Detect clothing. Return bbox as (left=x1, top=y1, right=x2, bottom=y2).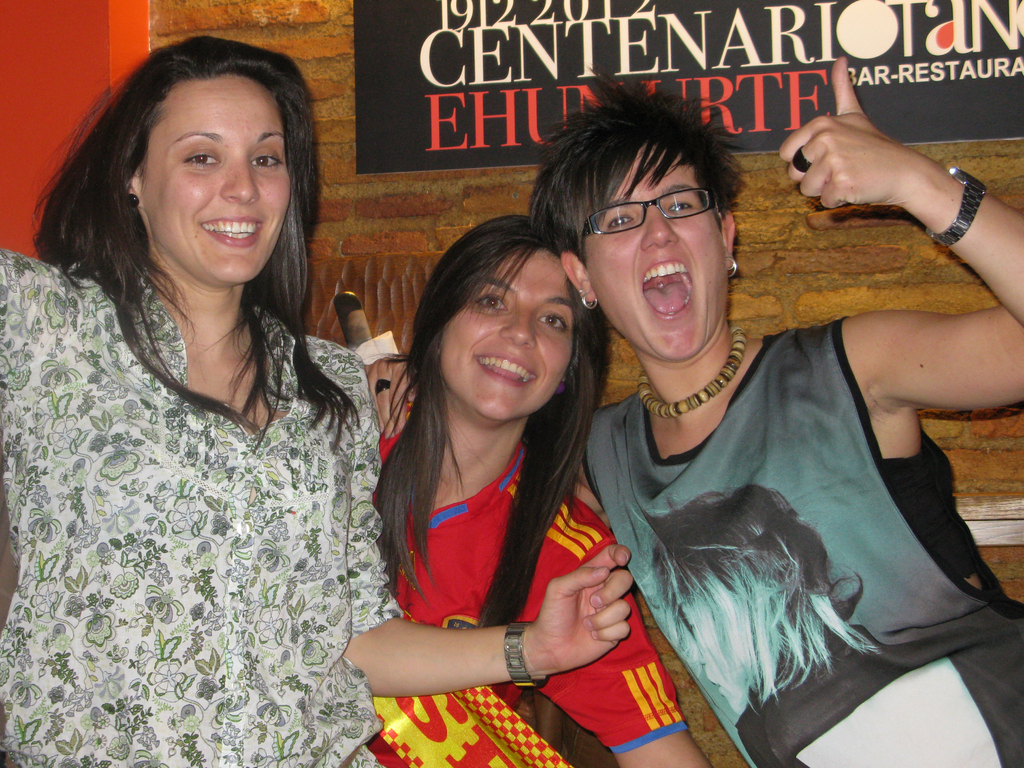
(left=337, top=419, right=686, bottom=767).
